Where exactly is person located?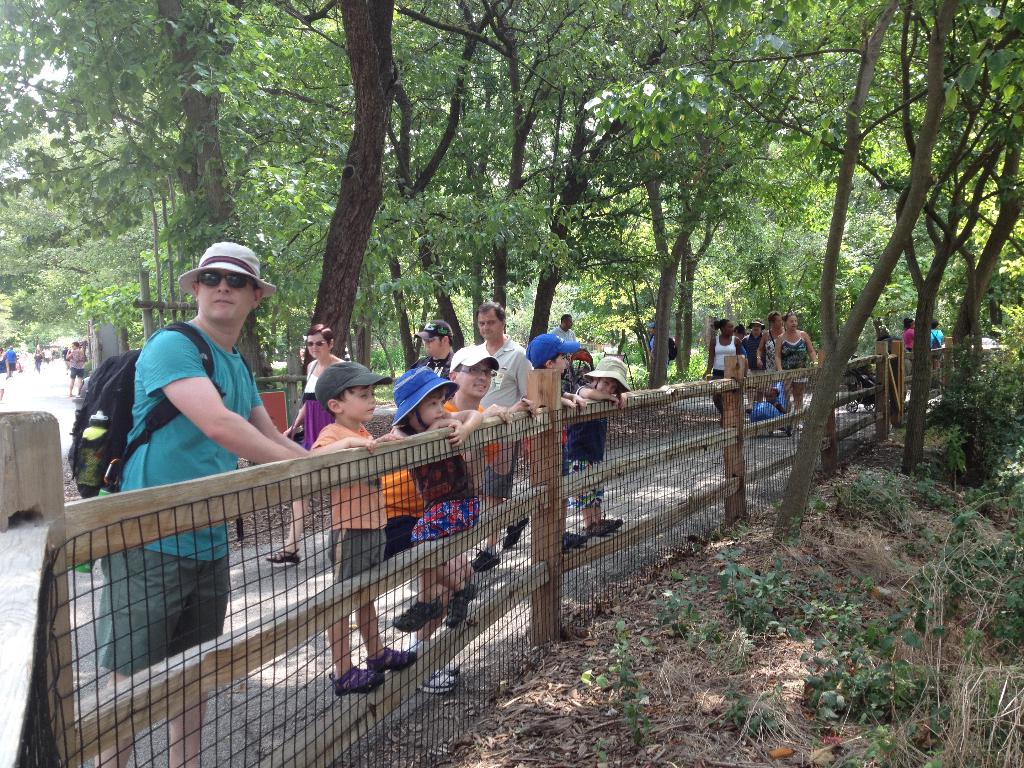
Its bounding box is rect(778, 316, 819, 431).
